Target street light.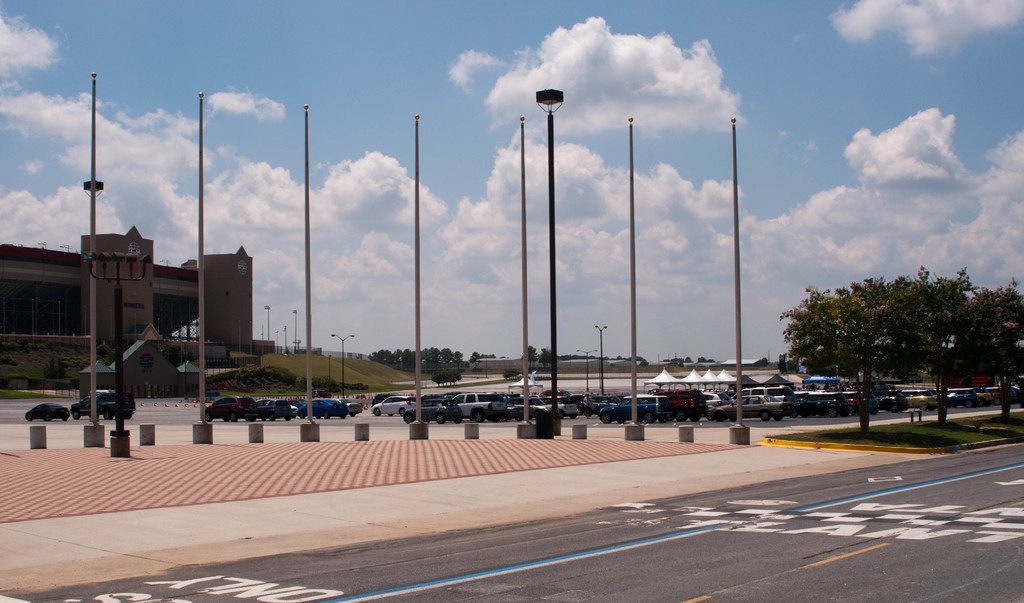
Target region: [x1=289, y1=309, x2=300, y2=355].
